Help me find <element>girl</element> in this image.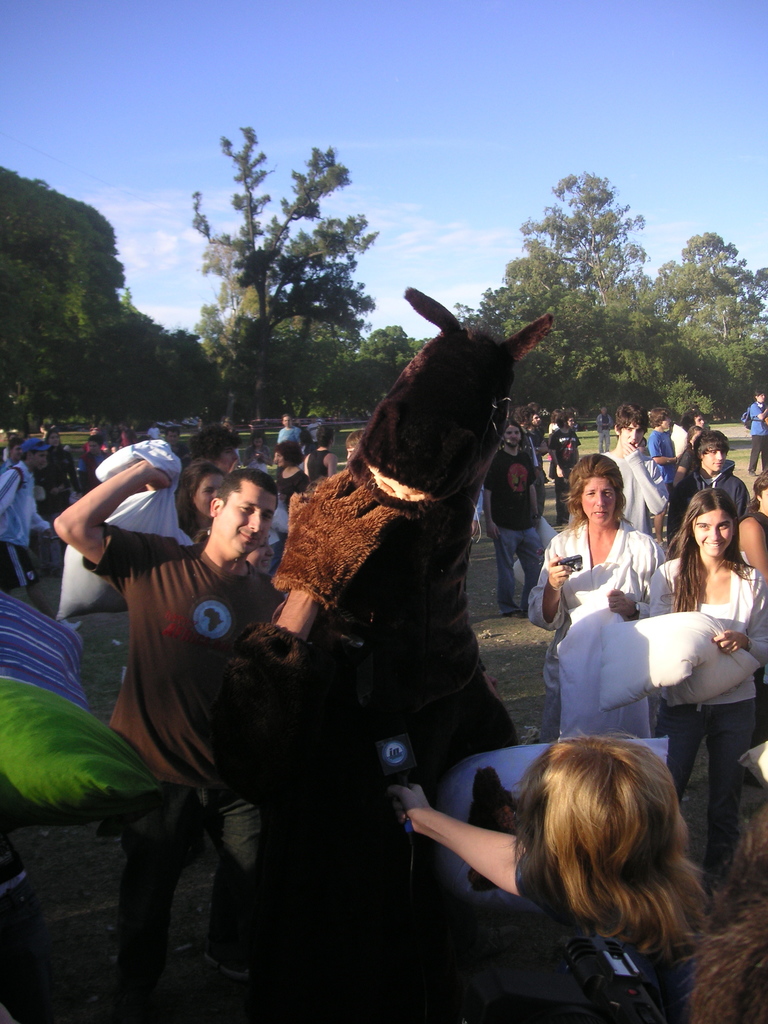
Found it: left=173, top=456, right=224, bottom=547.
